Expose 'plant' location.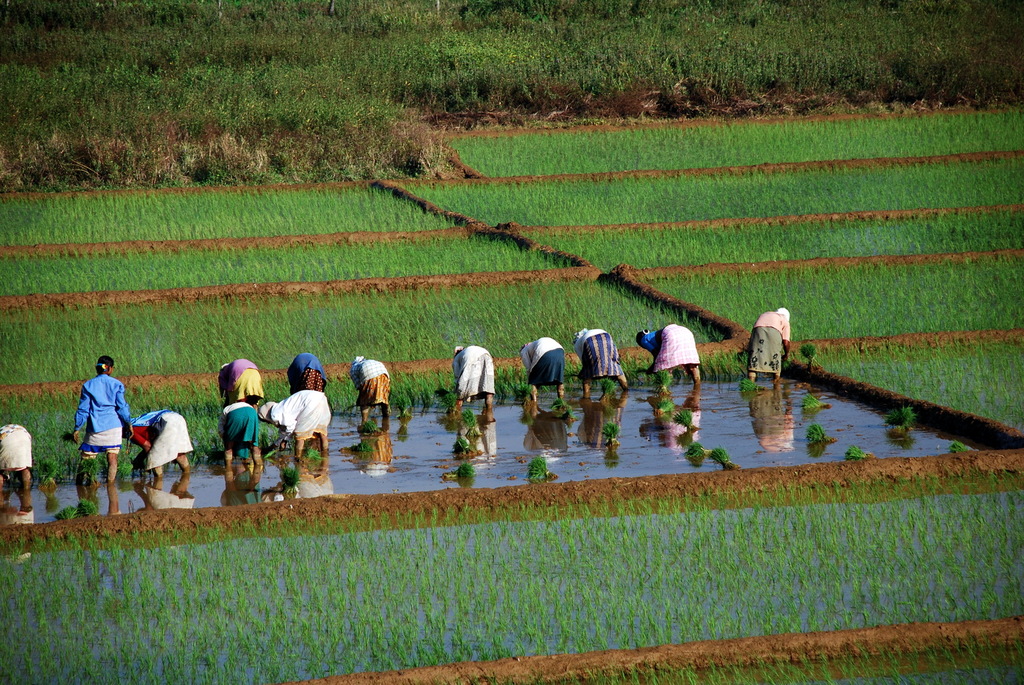
Exposed at 528,459,552,480.
